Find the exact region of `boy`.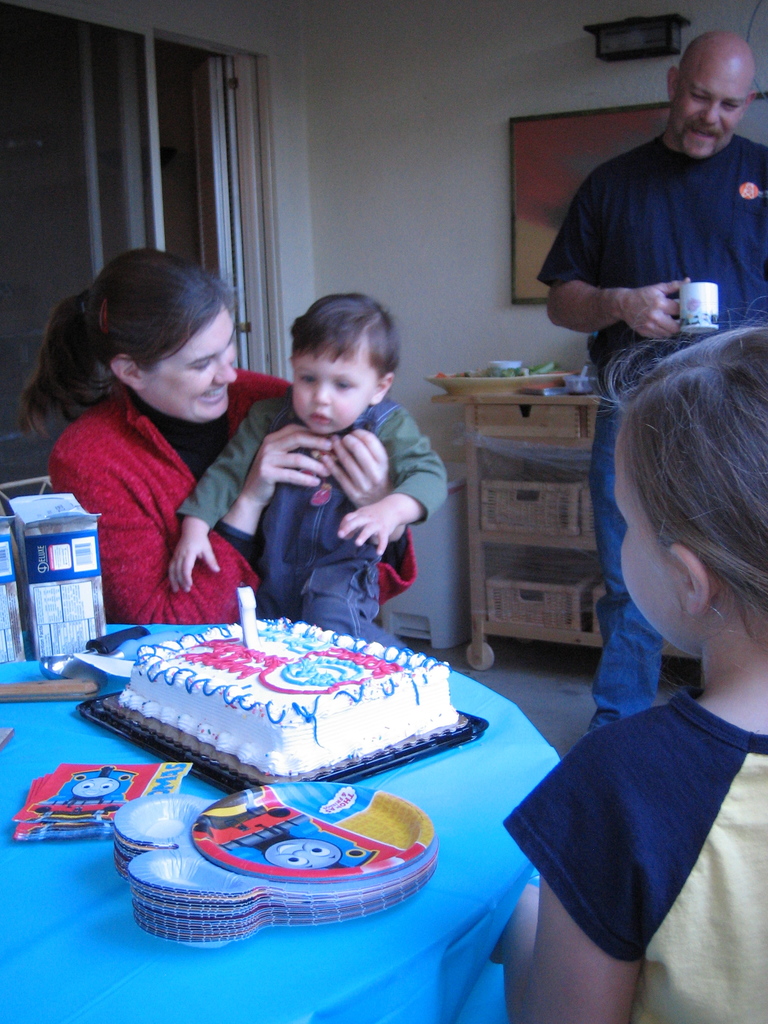
Exact region: (left=200, top=280, right=456, bottom=630).
